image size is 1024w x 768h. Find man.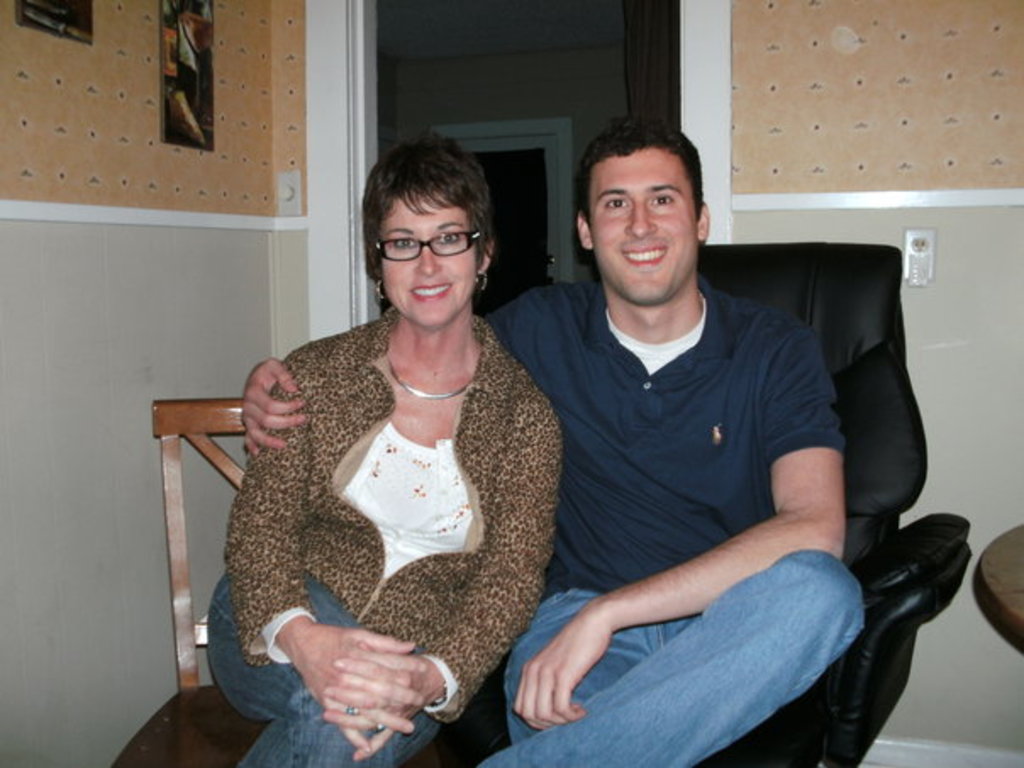
[x1=239, y1=114, x2=868, y2=766].
